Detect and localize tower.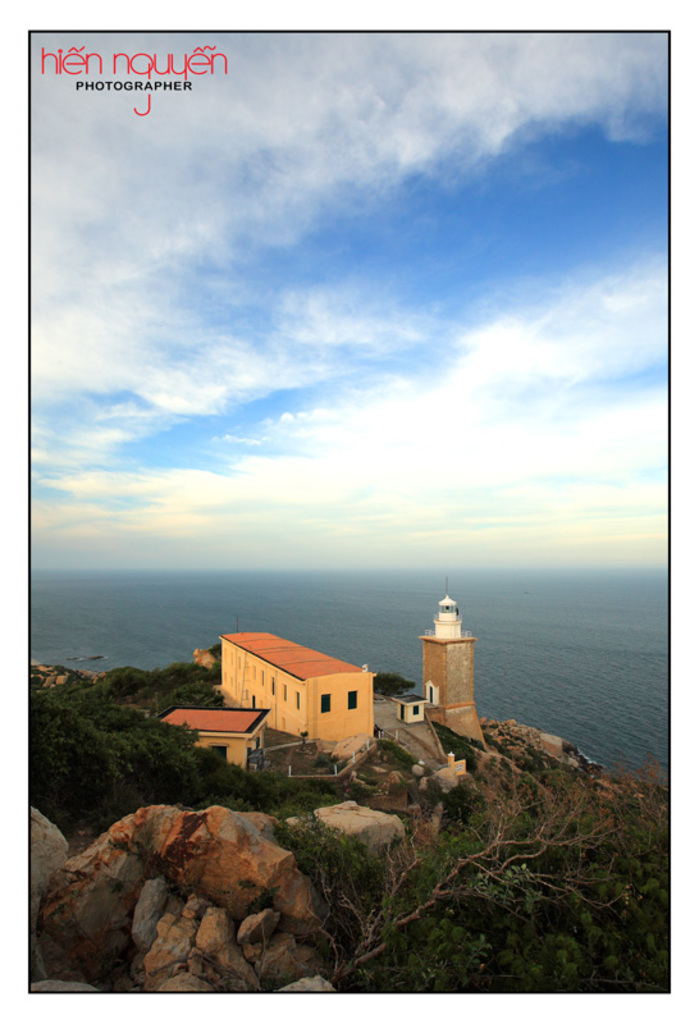
Localized at [419, 586, 489, 742].
